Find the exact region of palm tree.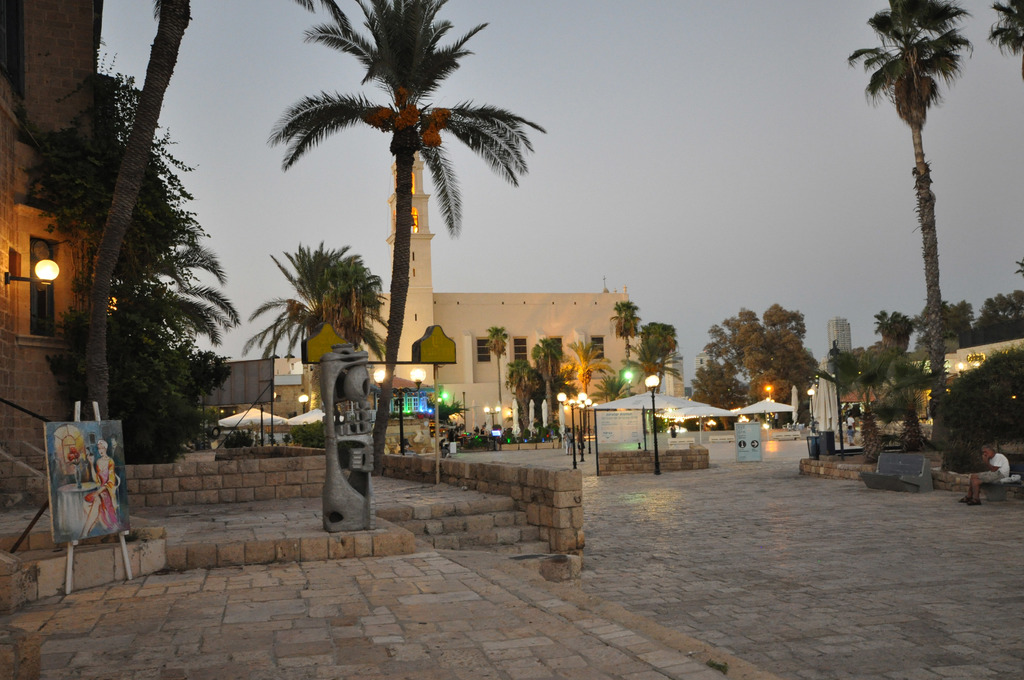
Exact region: l=607, t=295, r=642, b=385.
